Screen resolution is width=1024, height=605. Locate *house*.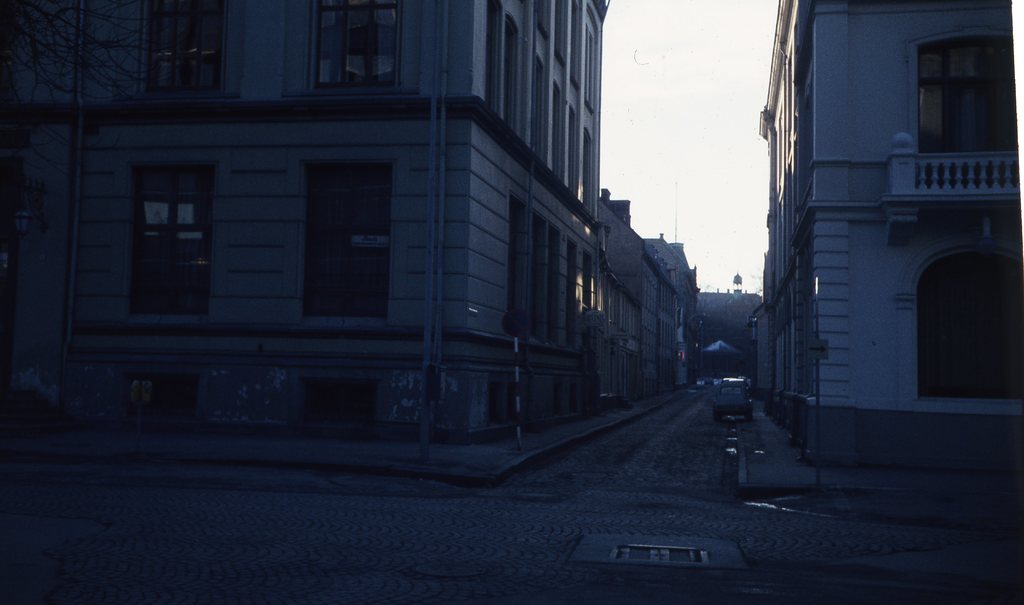
x1=744, y1=0, x2=1023, y2=447.
